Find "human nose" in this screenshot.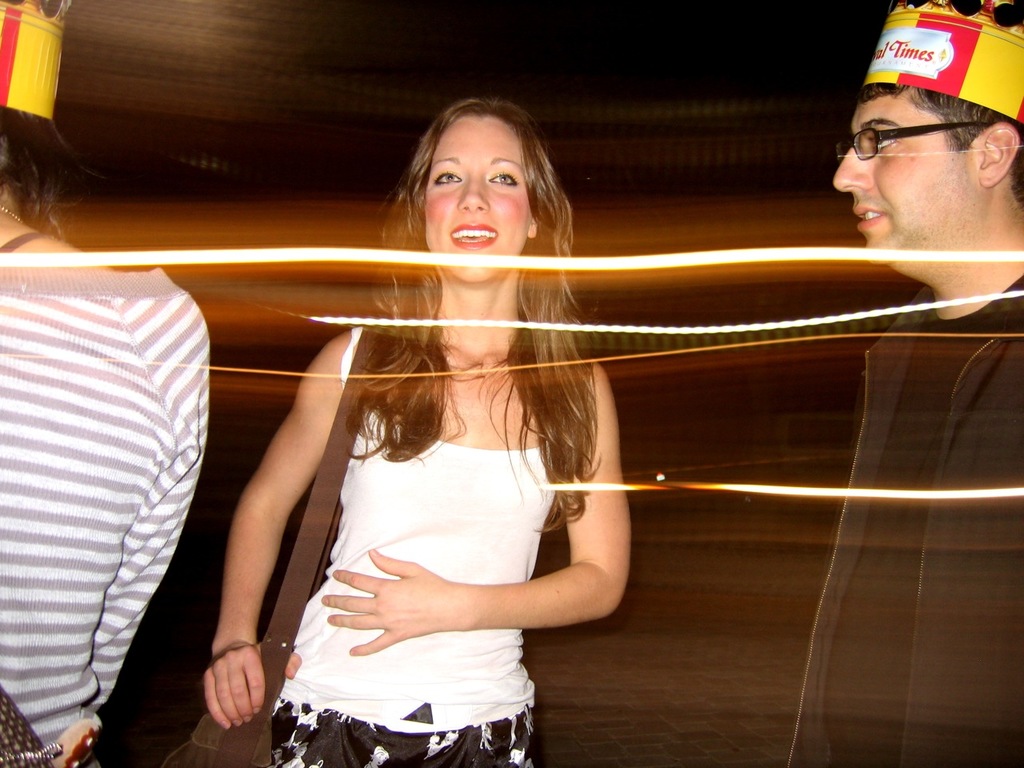
The bounding box for "human nose" is left=834, top=146, right=873, bottom=195.
